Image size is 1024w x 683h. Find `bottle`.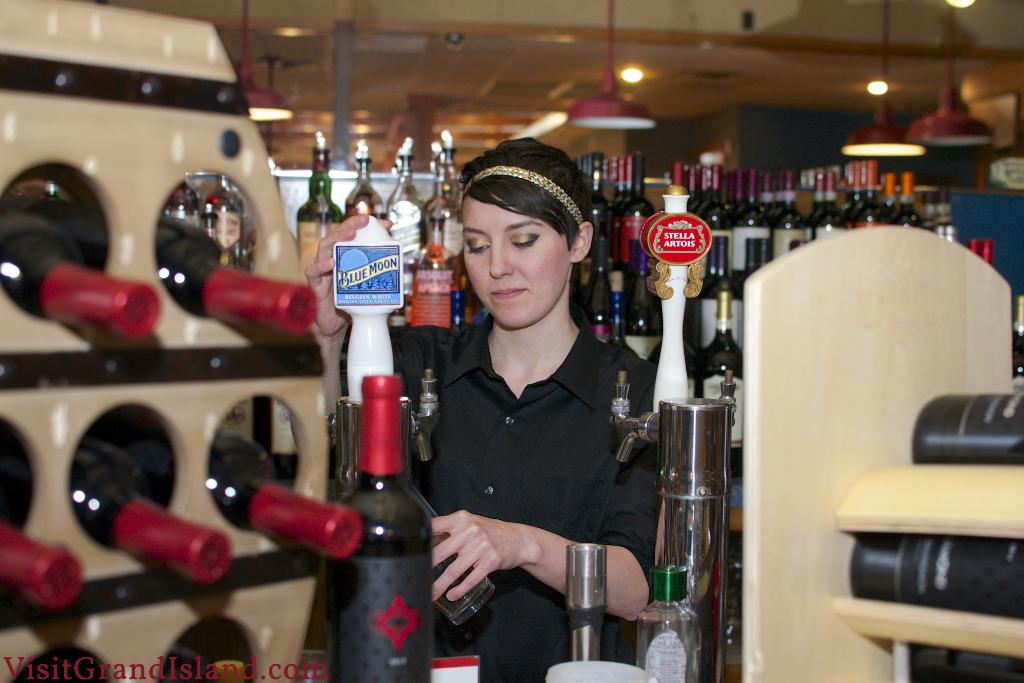
396, 147, 449, 268.
